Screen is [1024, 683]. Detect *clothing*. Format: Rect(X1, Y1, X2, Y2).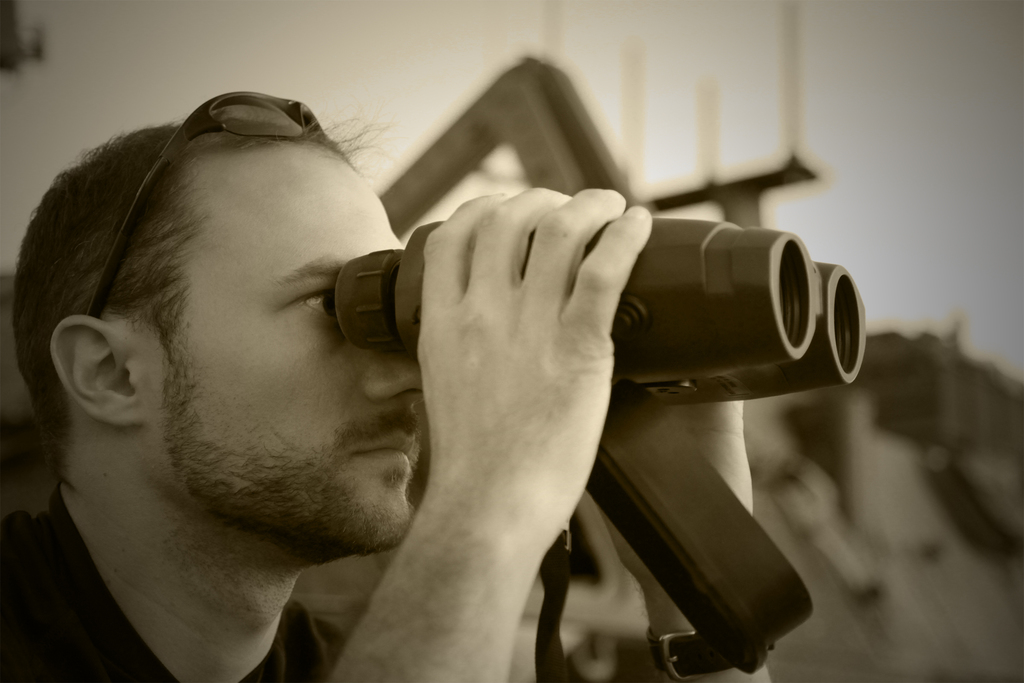
Rect(0, 479, 346, 682).
